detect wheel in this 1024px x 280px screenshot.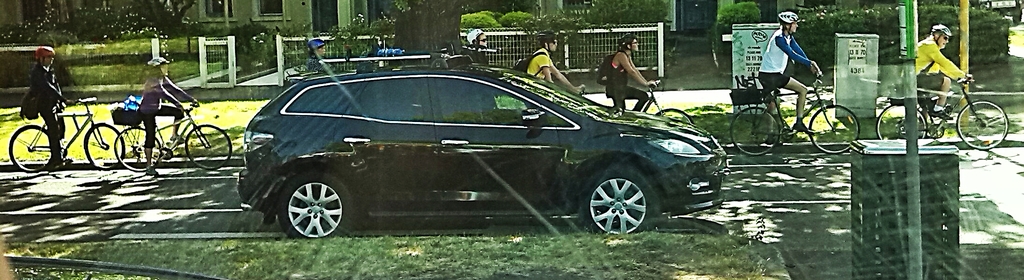
Detection: 875, 98, 931, 144.
